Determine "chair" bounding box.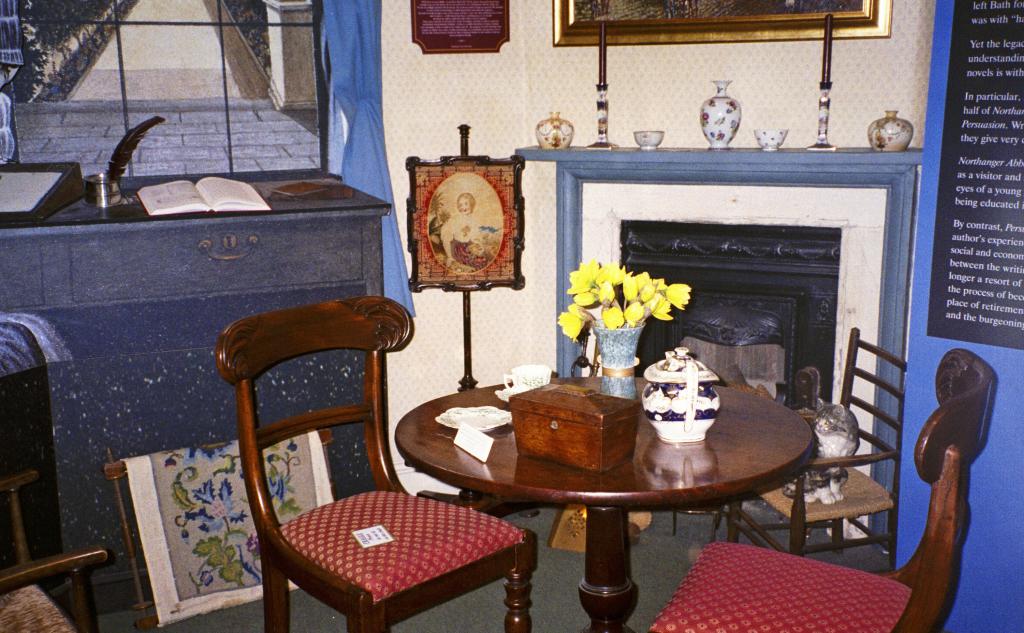
Determined: Rect(645, 349, 1002, 632).
